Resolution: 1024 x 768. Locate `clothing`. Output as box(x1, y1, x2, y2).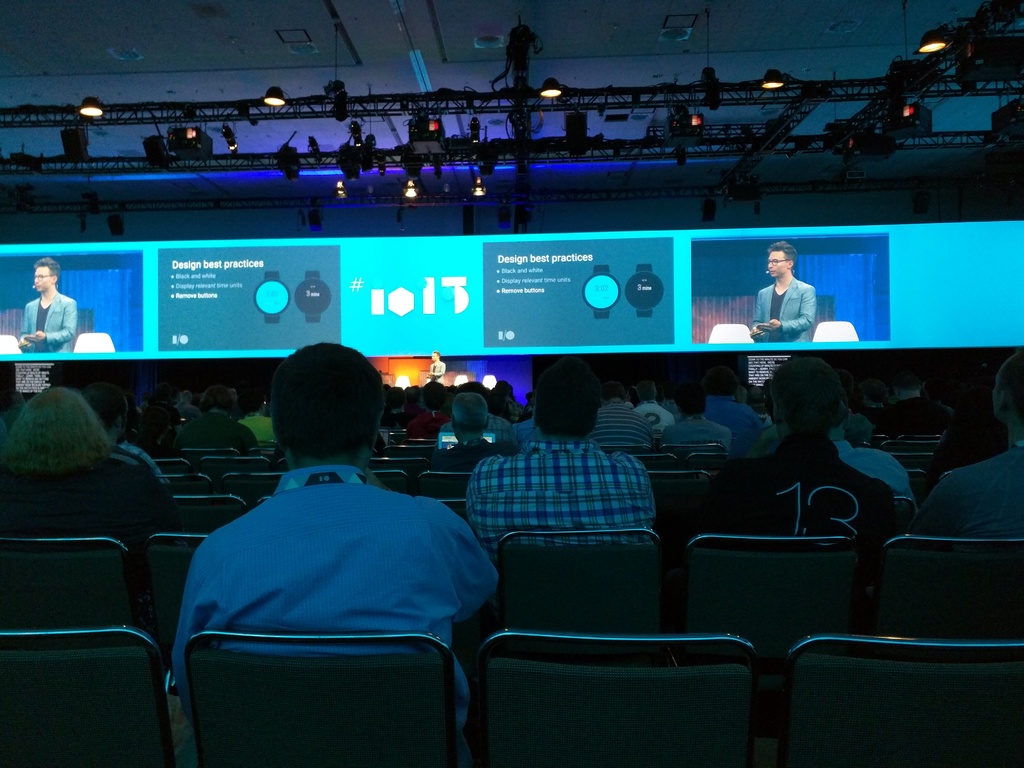
box(19, 291, 77, 356).
